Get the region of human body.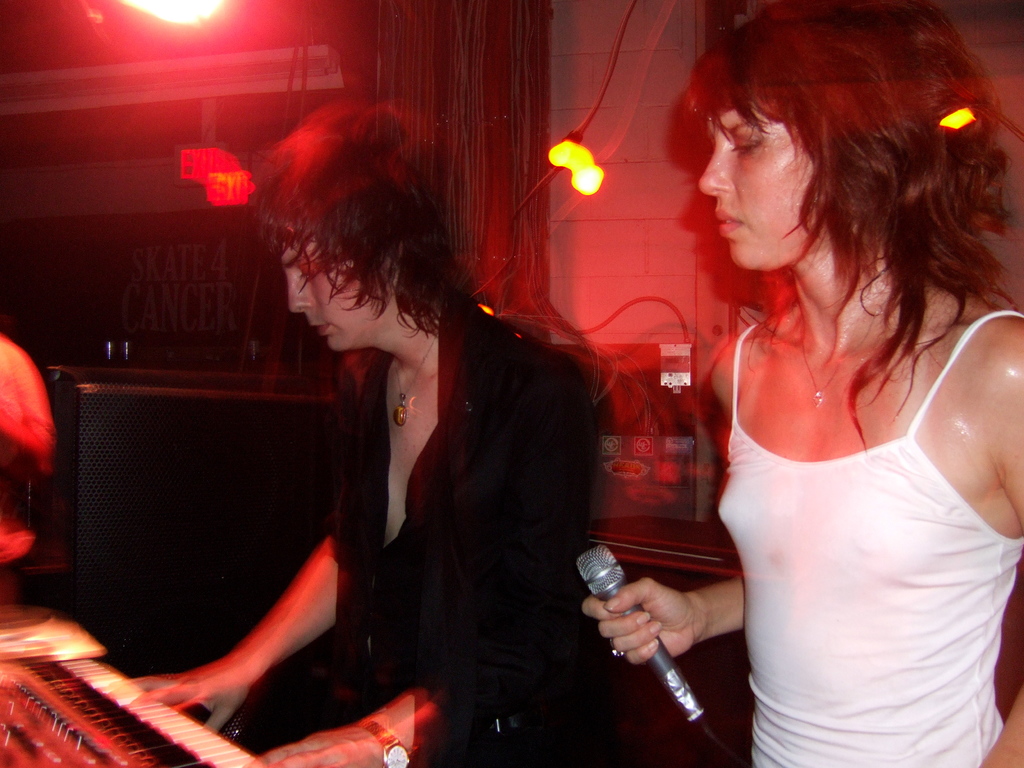
[675, 33, 1023, 767].
